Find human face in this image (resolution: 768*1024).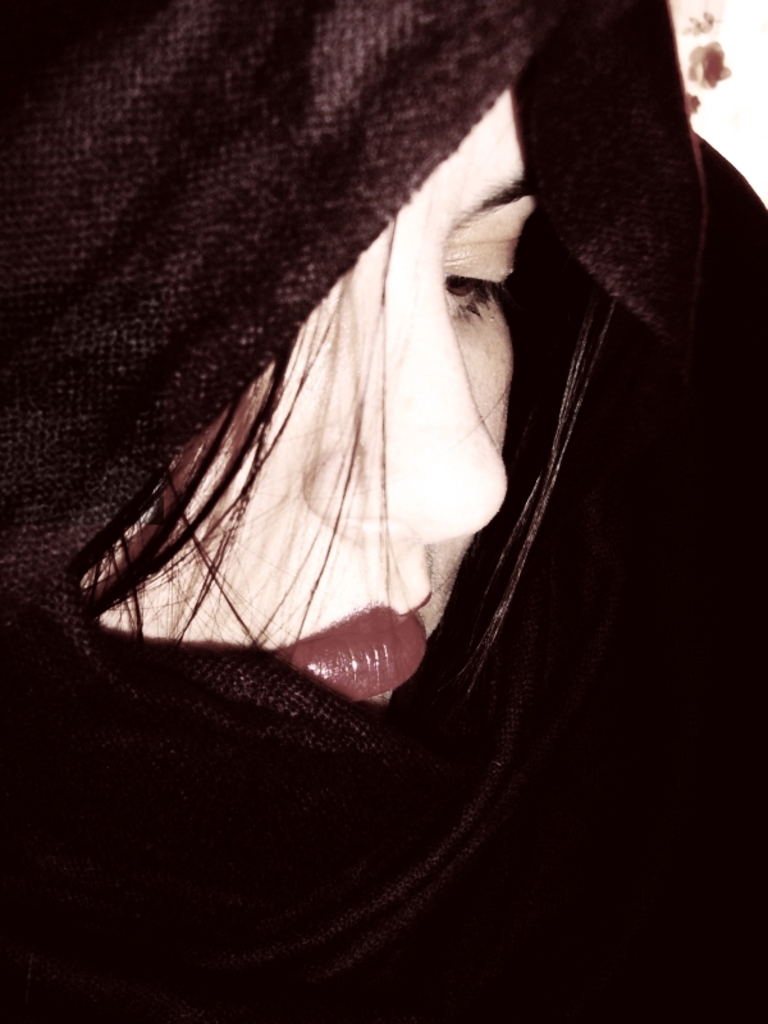
x1=87 y1=67 x2=527 y2=712.
